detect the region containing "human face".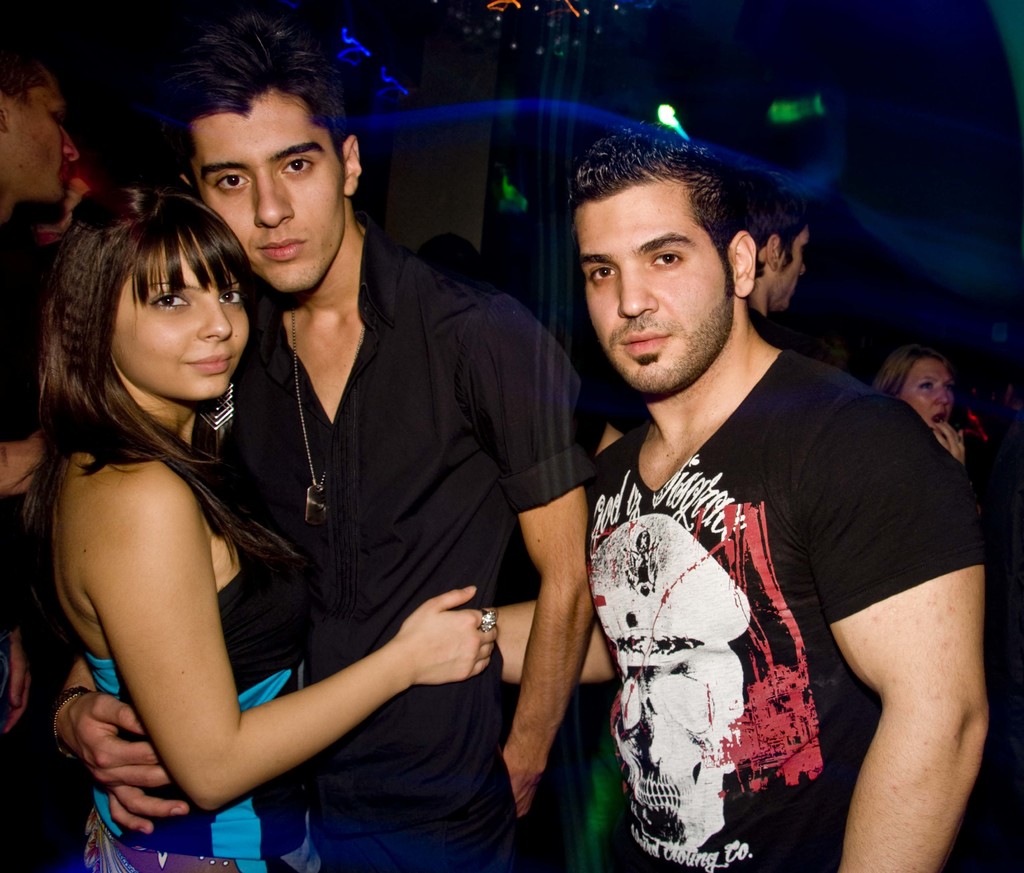
{"left": 113, "top": 245, "right": 246, "bottom": 404}.
